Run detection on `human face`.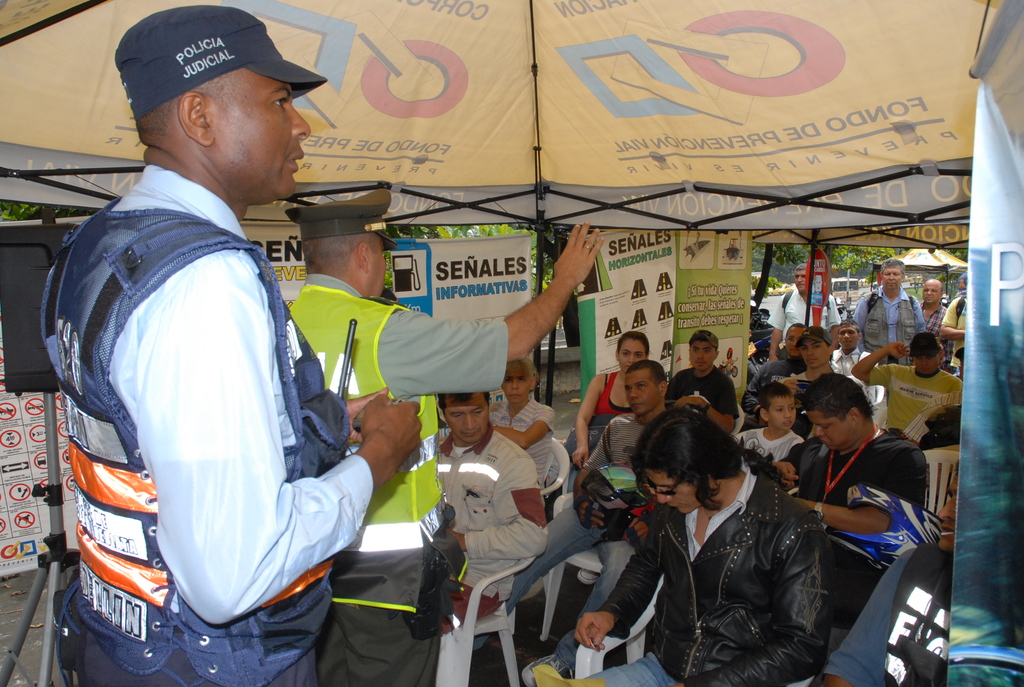
Result: <box>445,387,492,446</box>.
